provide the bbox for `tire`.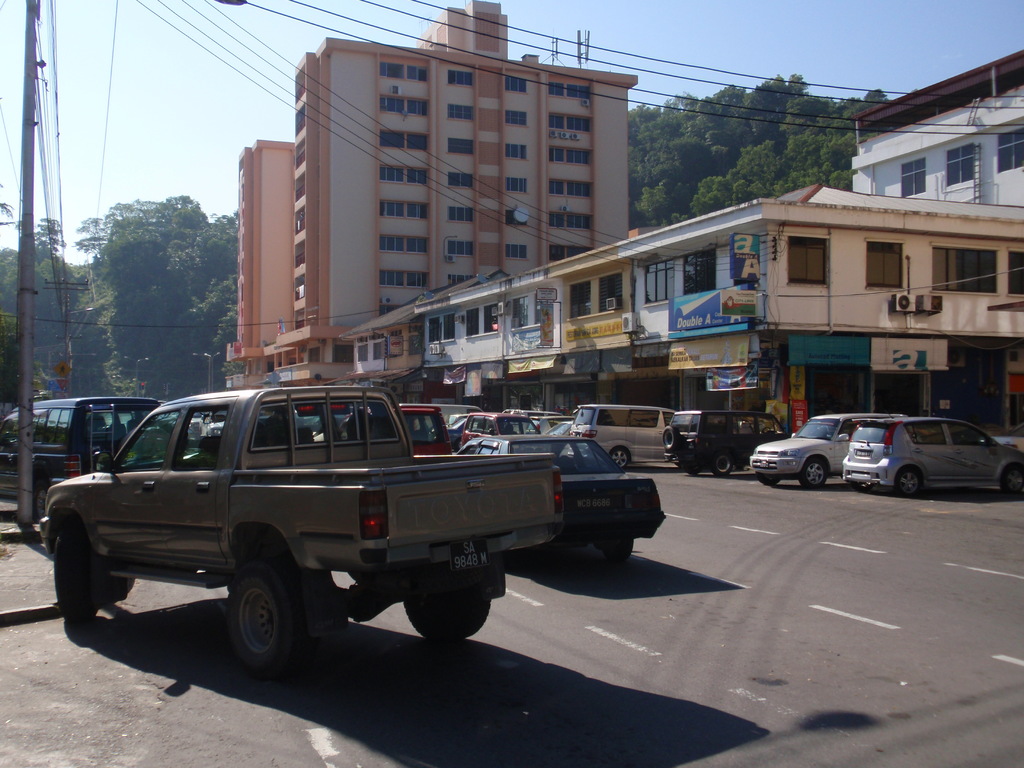
758:471:780:484.
